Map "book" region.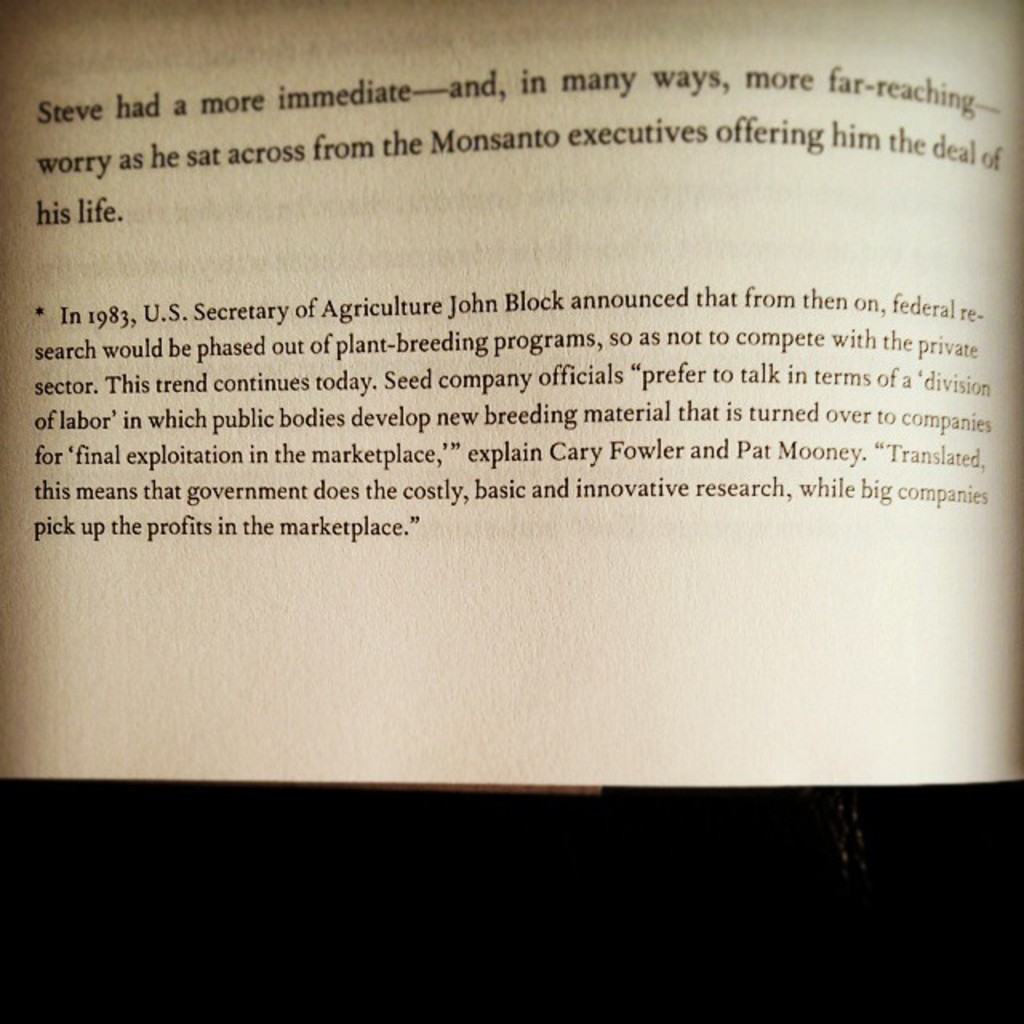
Mapped to (0, 0, 1022, 784).
